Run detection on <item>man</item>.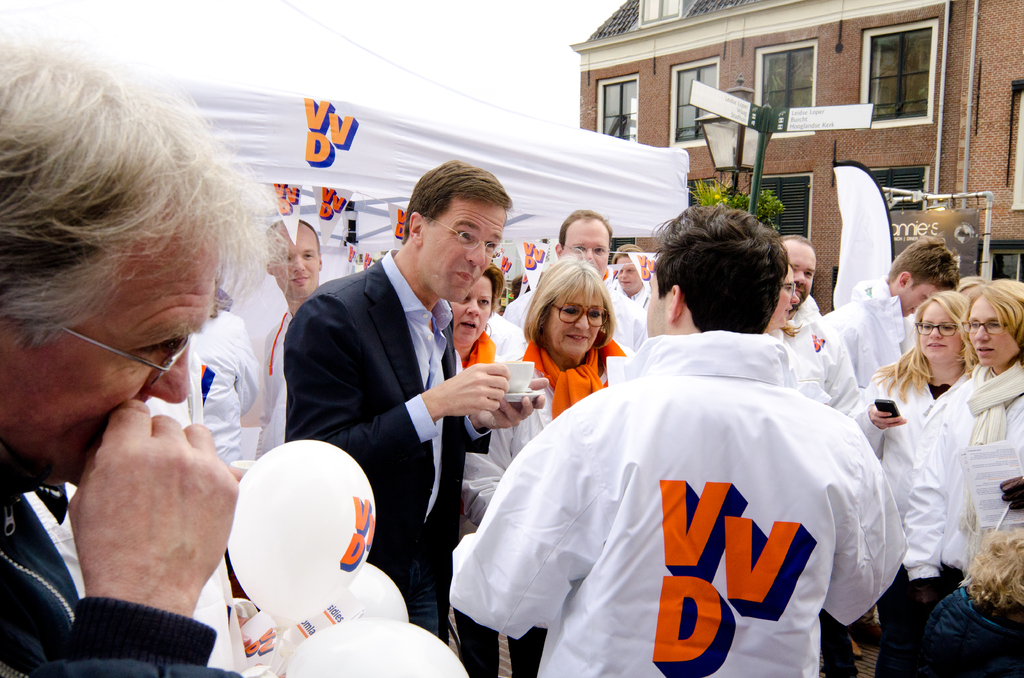
Result: 770 235 868 445.
